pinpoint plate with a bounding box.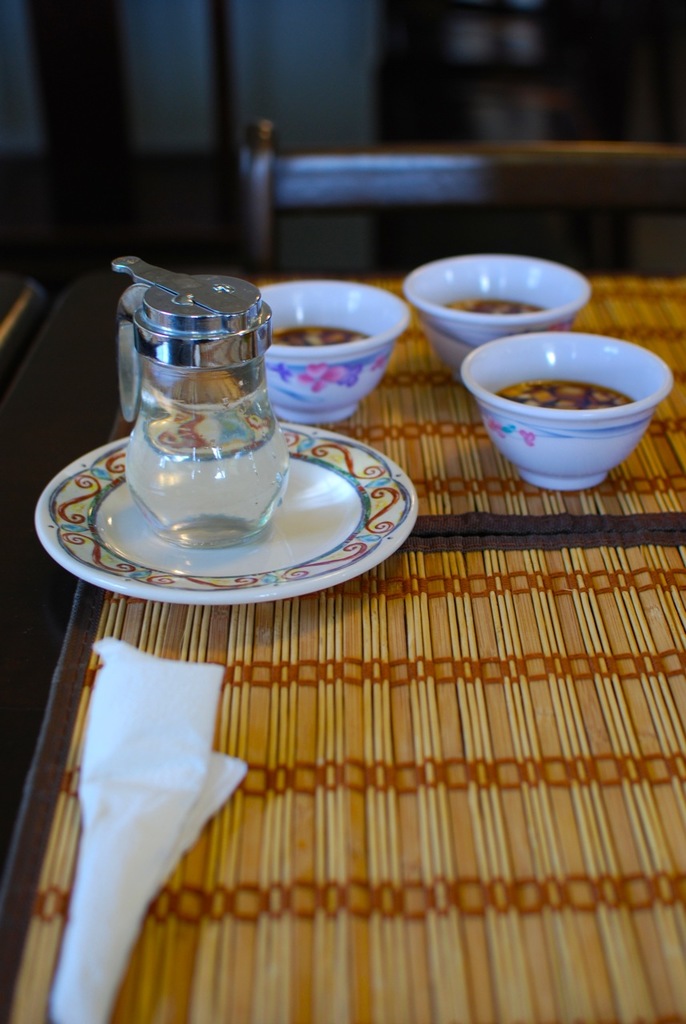
34/424/419/604.
